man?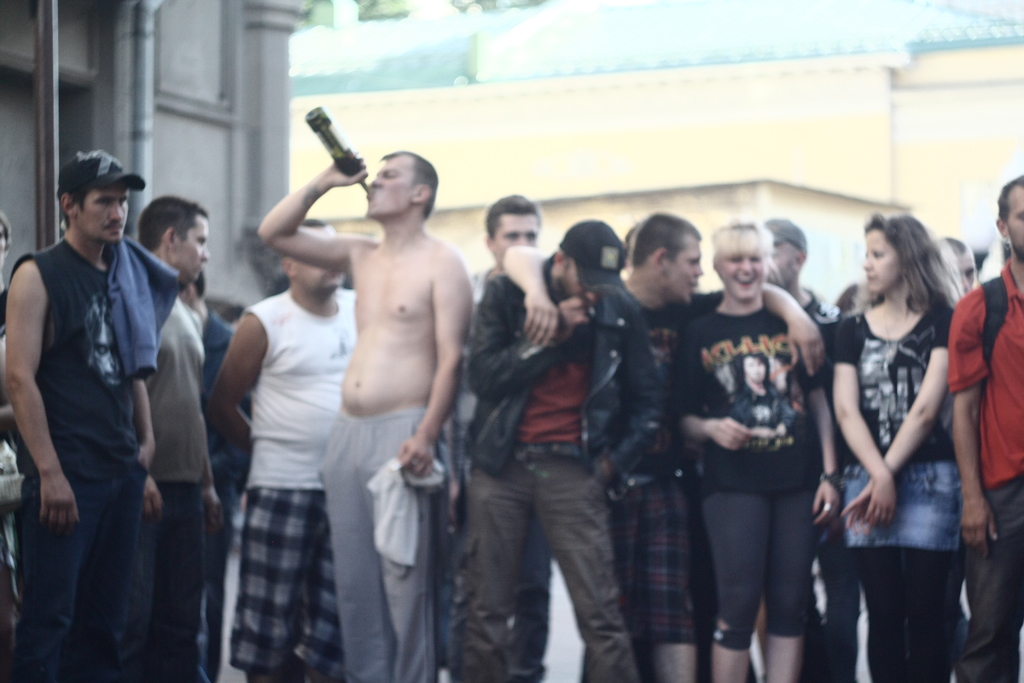
locate(767, 217, 837, 336)
